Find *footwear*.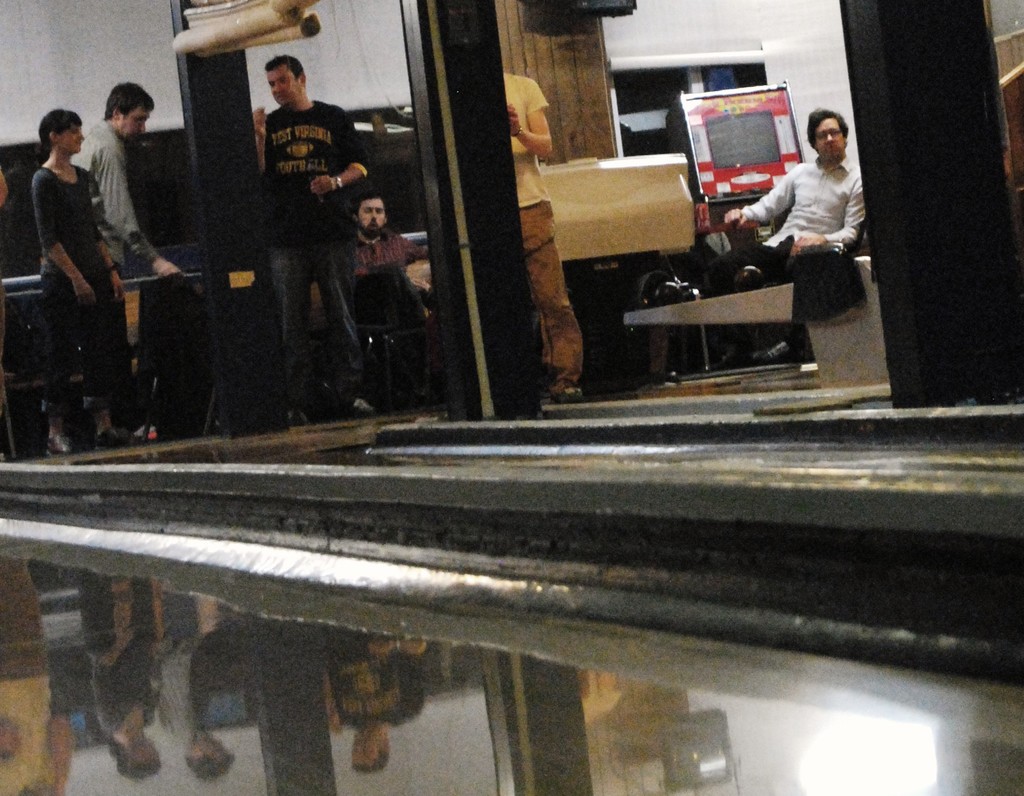
751:342:795:363.
